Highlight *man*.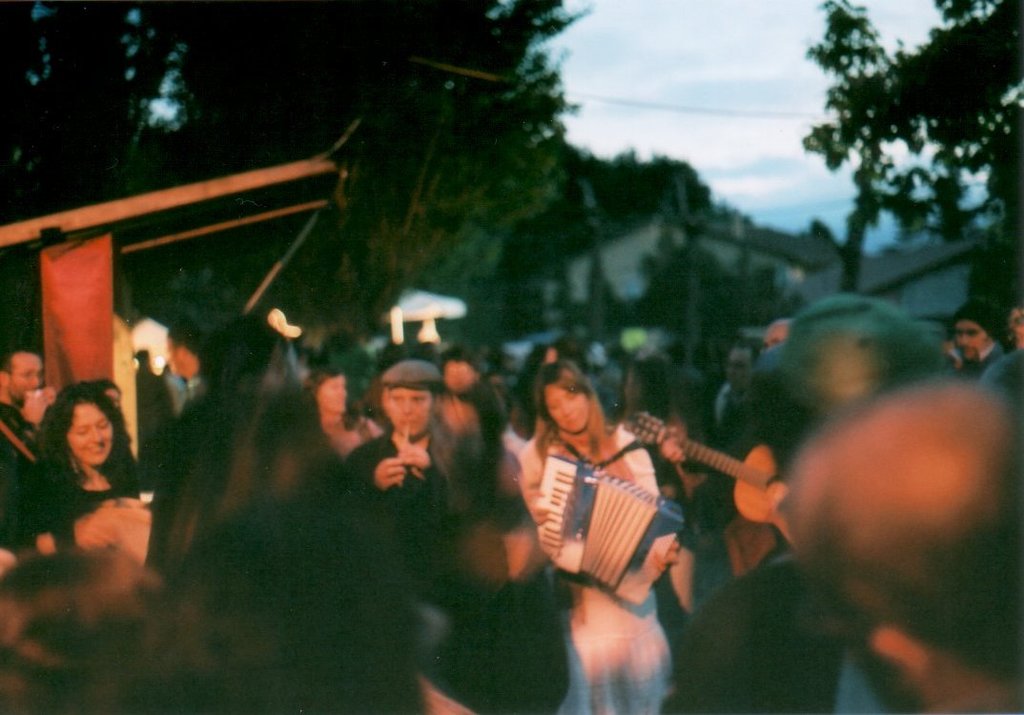
Highlighted region: rect(0, 350, 53, 547).
